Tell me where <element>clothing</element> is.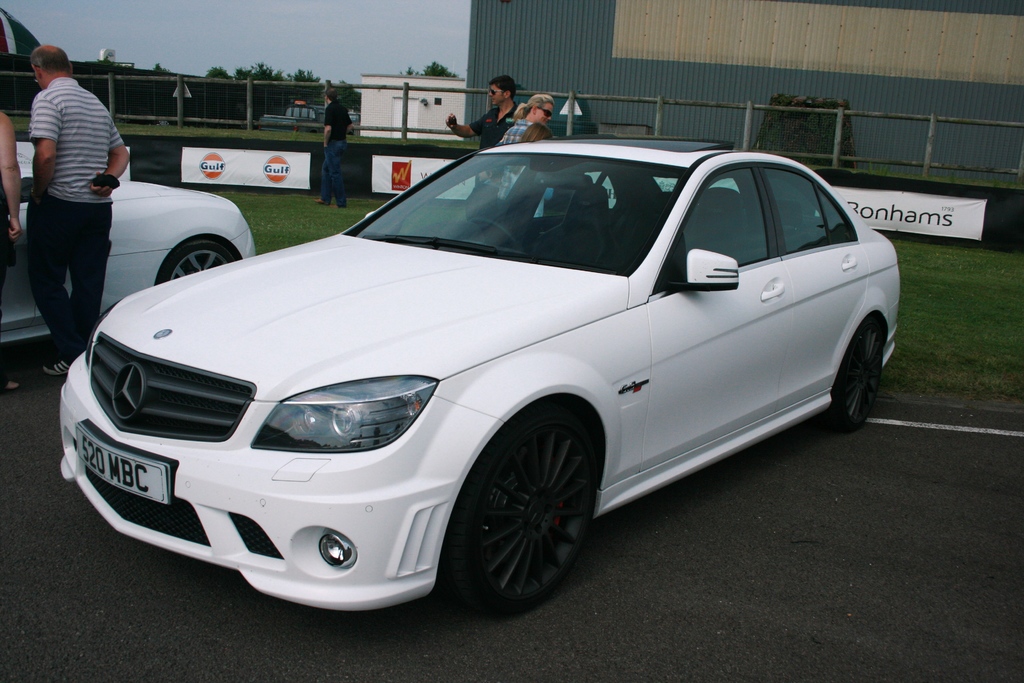
<element>clothing</element> is at [x1=502, y1=107, x2=548, y2=212].
